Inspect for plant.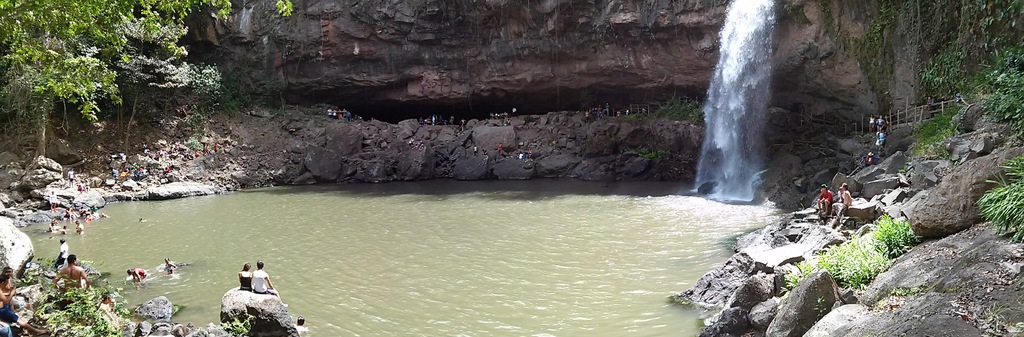
Inspection: (x1=220, y1=308, x2=276, y2=336).
